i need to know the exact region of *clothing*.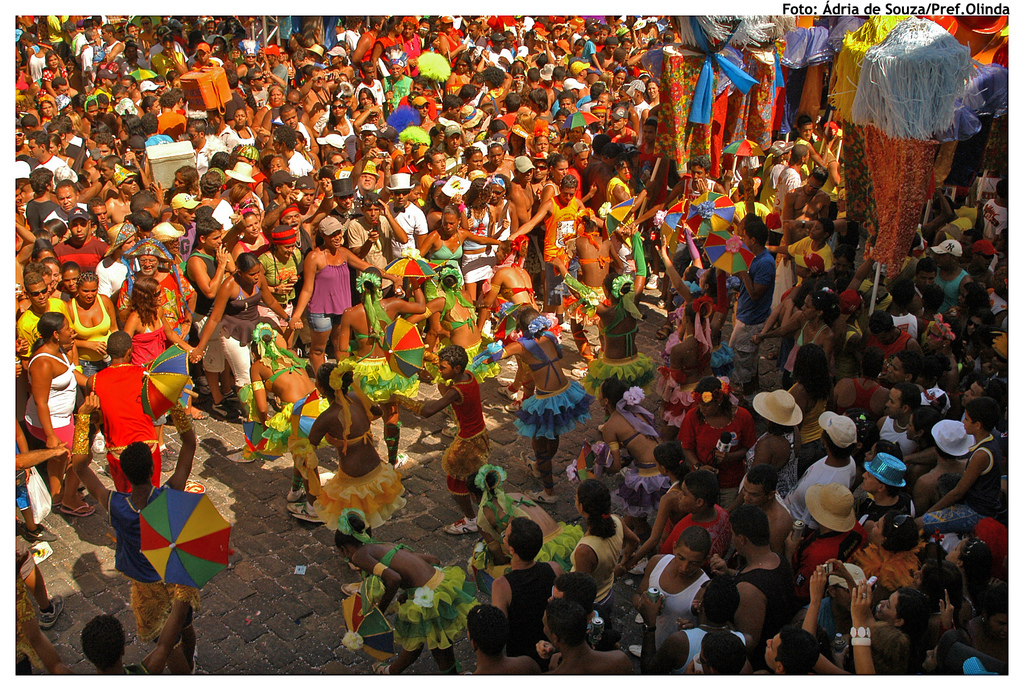
Region: bbox=[682, 403, 755, 500].
